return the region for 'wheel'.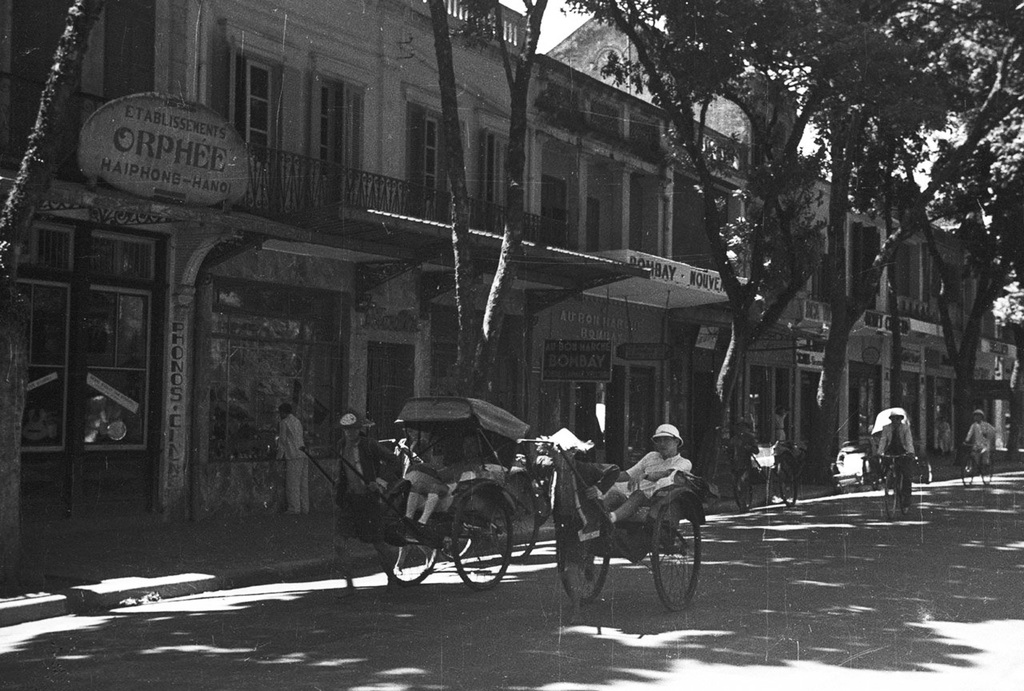
[x1=977, y1=450, x2=995, y2=484].
